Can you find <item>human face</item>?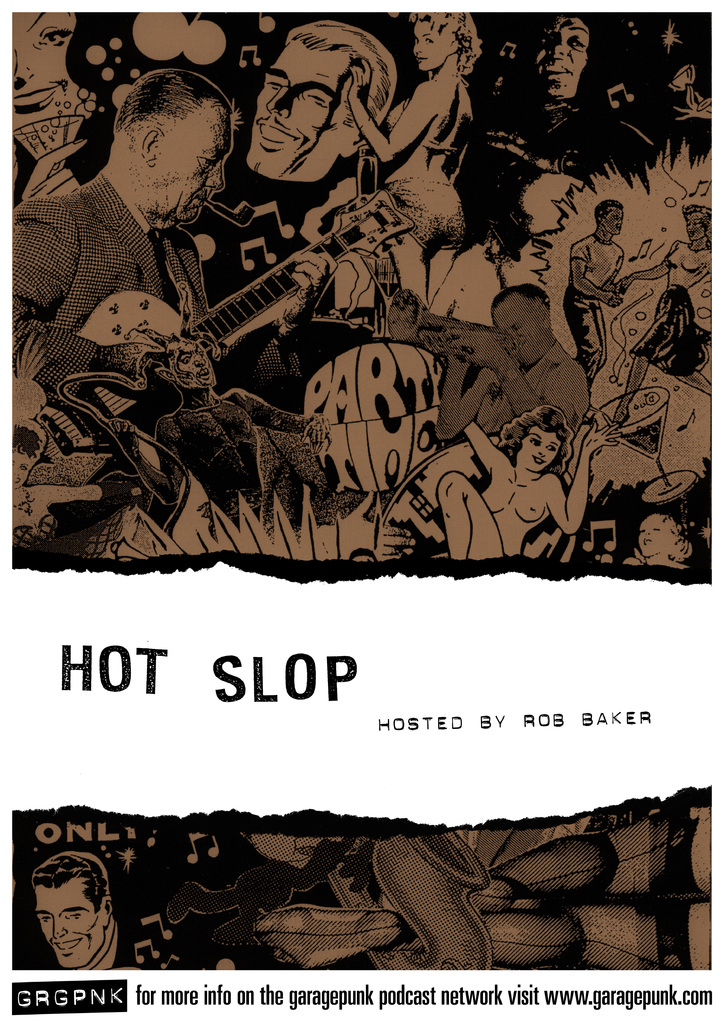
Yes, bounding box: 489:291:551:369.
